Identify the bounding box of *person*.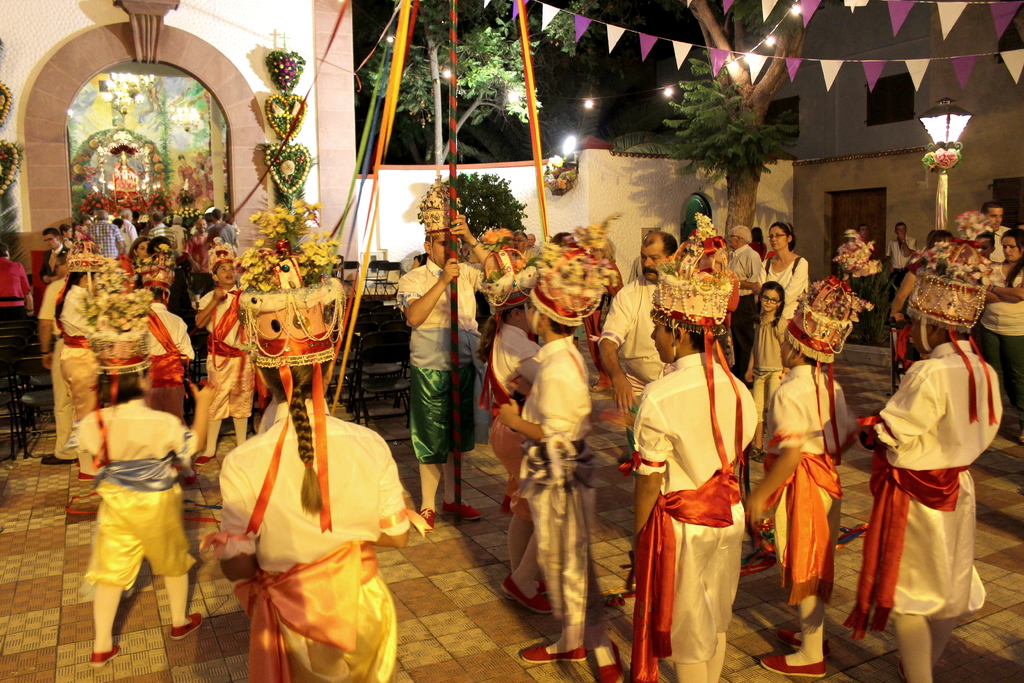
[973,196,1012,299].
